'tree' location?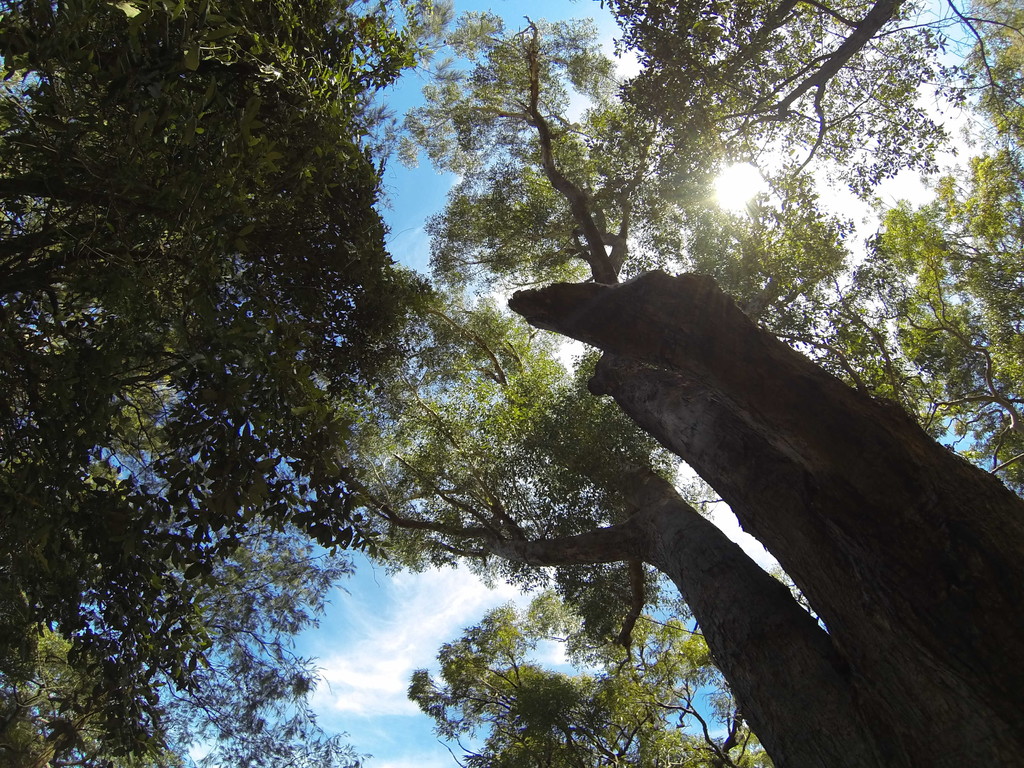
[left=0, top=0, right=467, bottom=767]
